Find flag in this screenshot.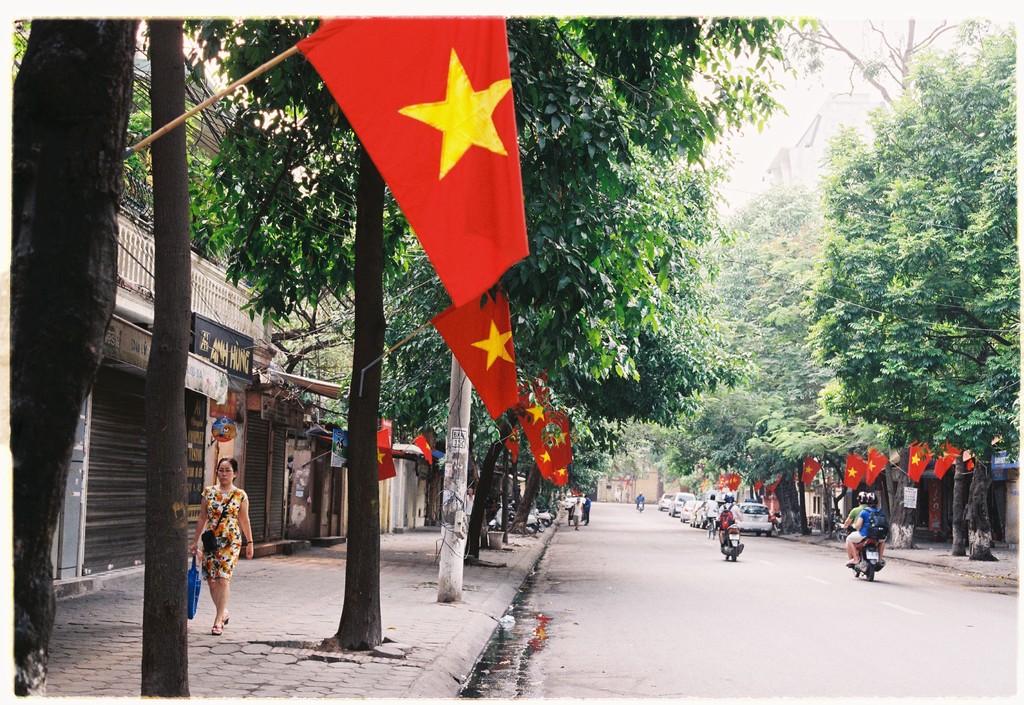
The bounding box for flag is (504,423,517,460).
